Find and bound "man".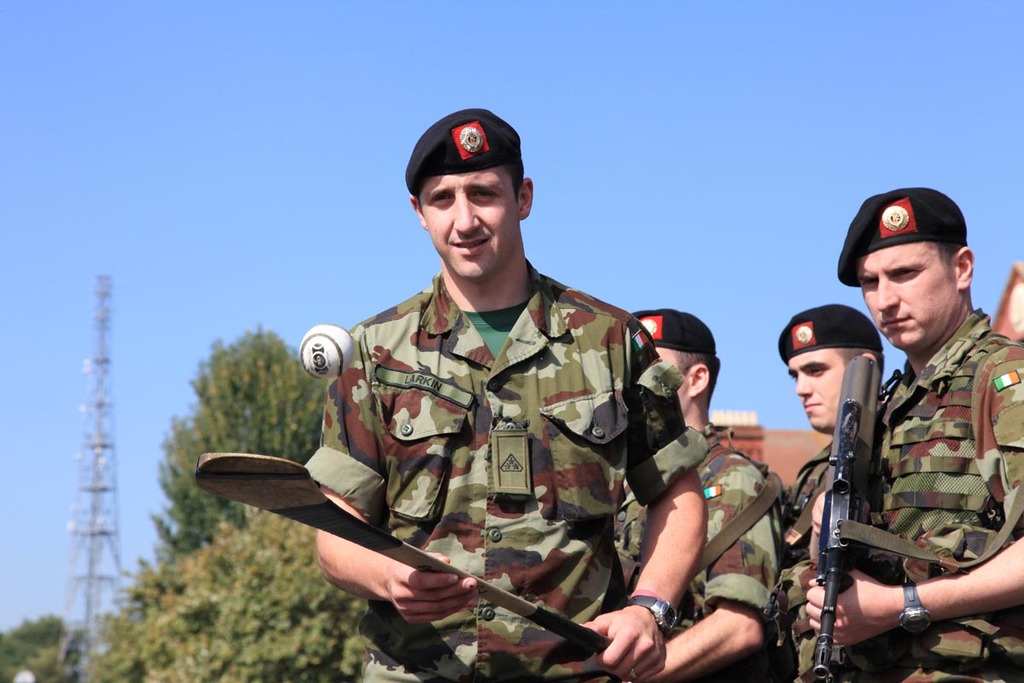
Bound: <bbox>777, 302, 889, 682</bbox>.
